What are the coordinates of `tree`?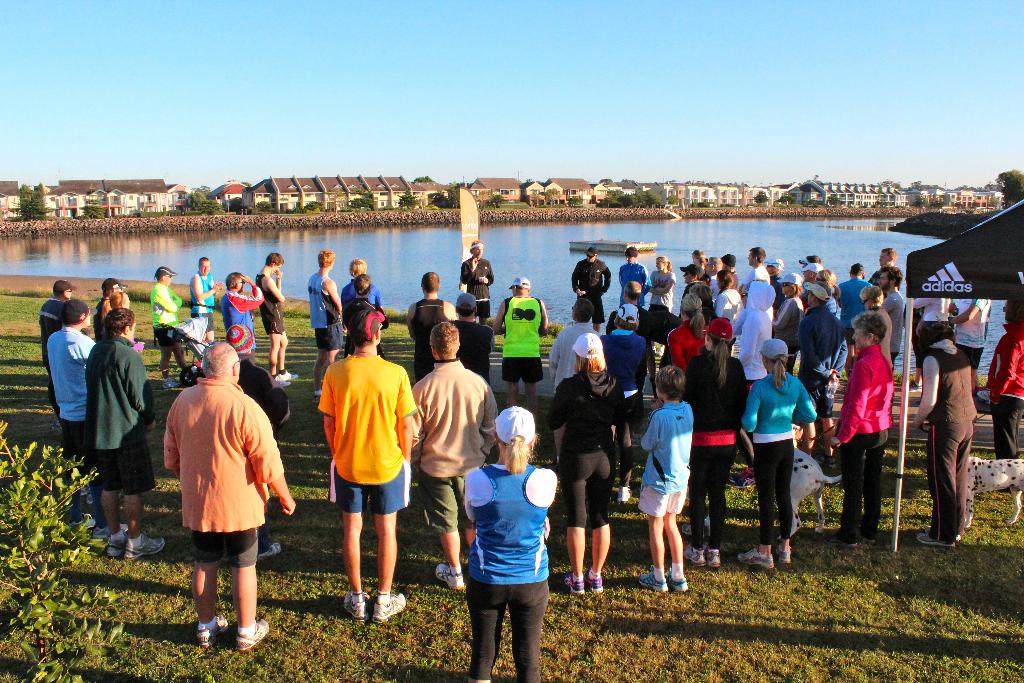
(x1=188, y1=185, x2=210, y2=212).
